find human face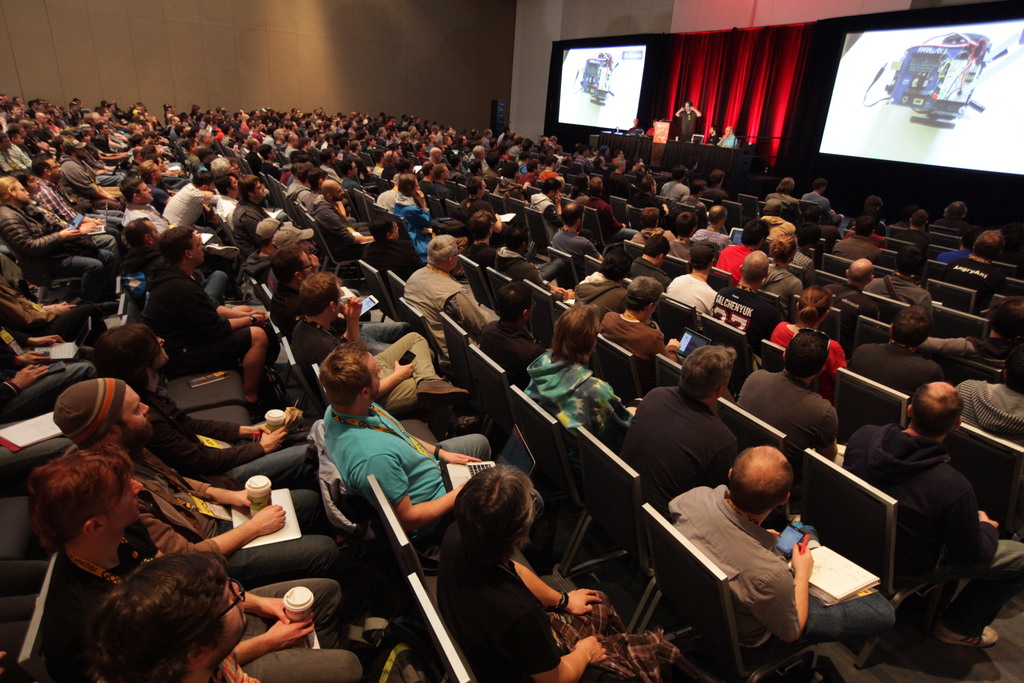
{"x1": 722, "y1": 124, "x2": 731, "y2": 139}
